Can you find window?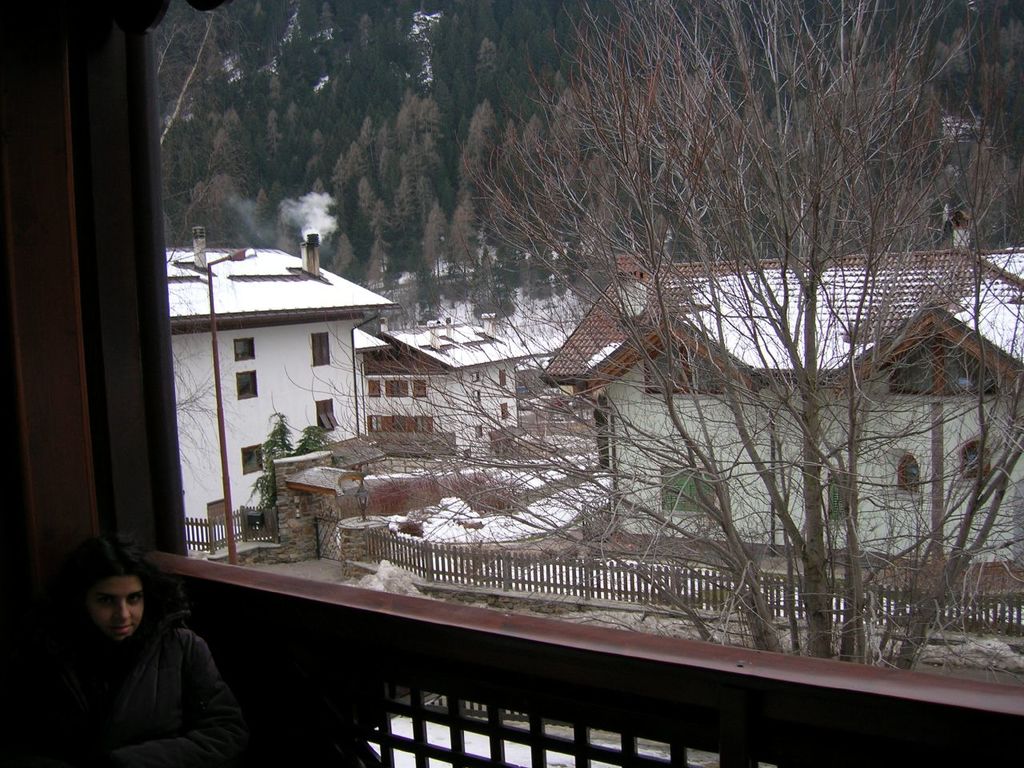
Yes, bounding box: [662, 470, 724, 516].
